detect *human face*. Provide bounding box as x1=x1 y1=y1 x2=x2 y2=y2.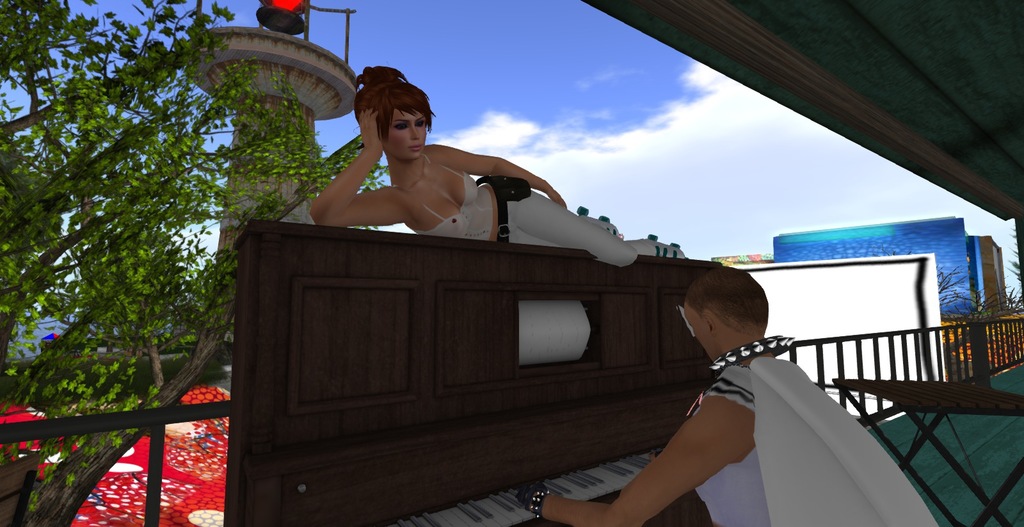
x1=387 y1=112 x2=425 y2=161.
